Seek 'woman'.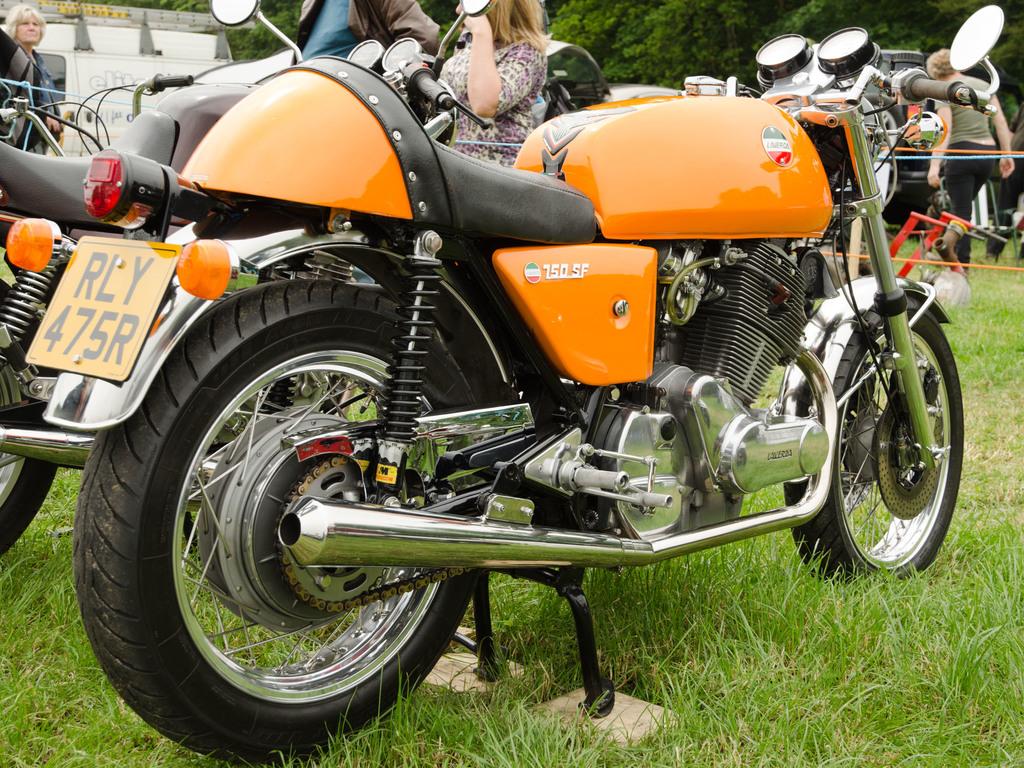
1,4,70,165.
